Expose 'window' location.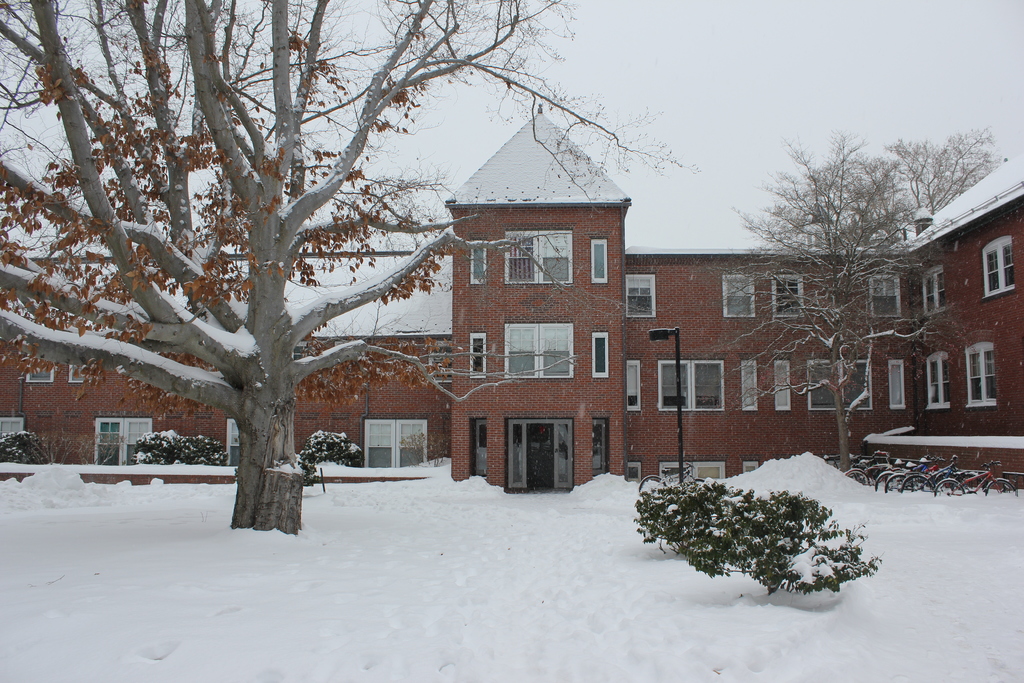
Exposed at left=505, top=324, right=573, bottom=374.
